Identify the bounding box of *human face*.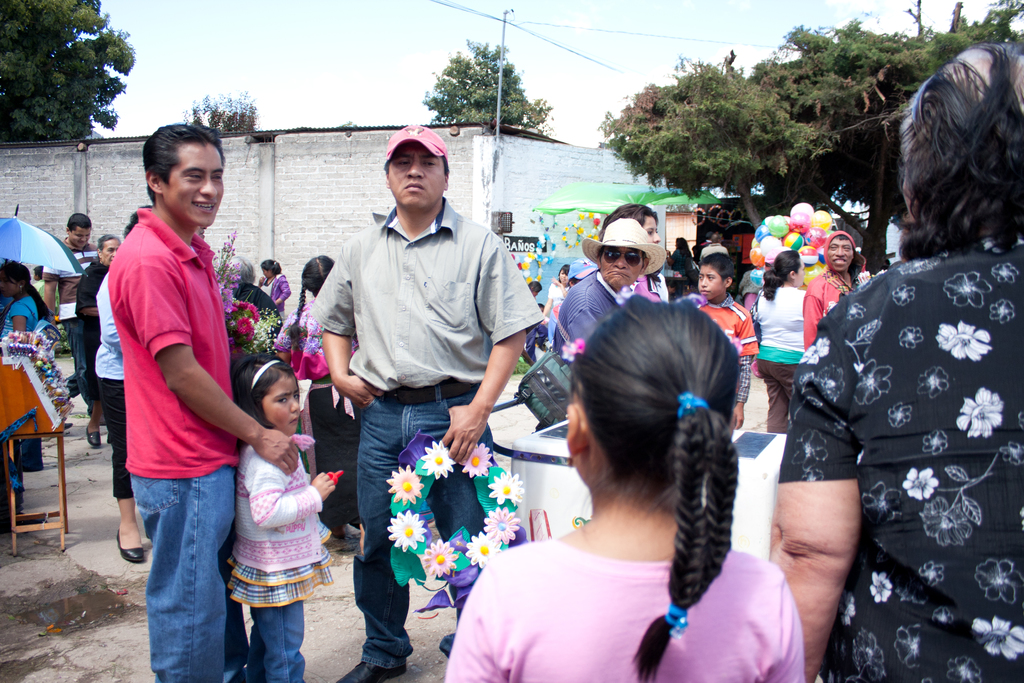
x1=792, y1=256, x2=805, y2=284.
